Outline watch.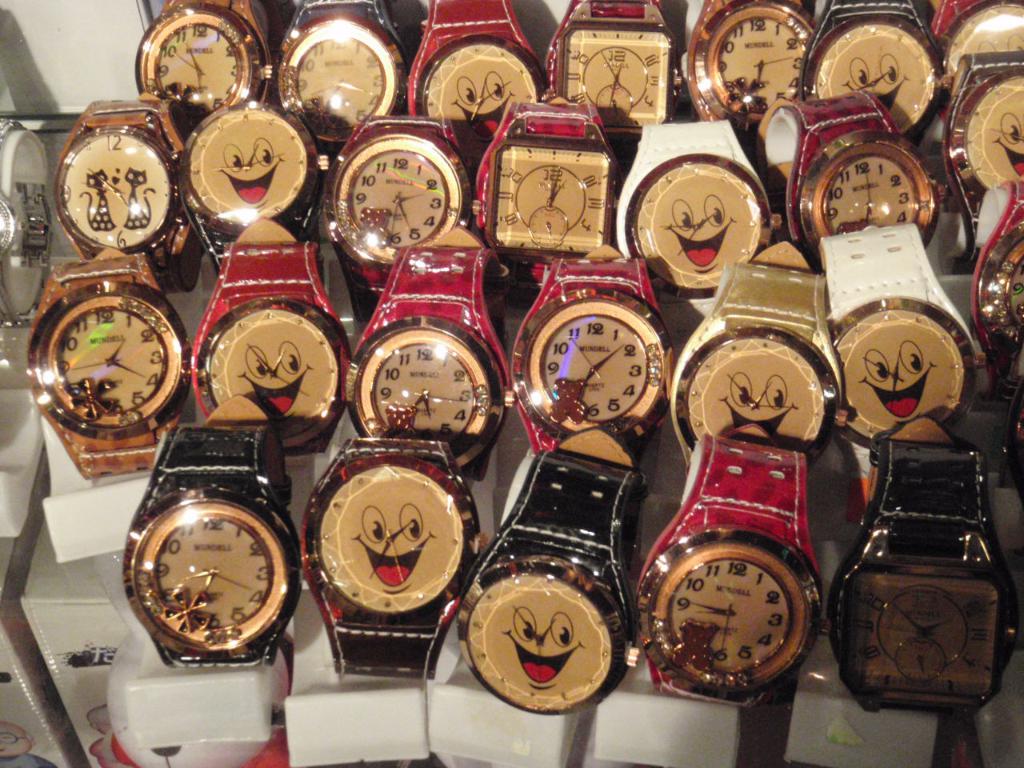
Outline: [801, 0, 950, 146].
